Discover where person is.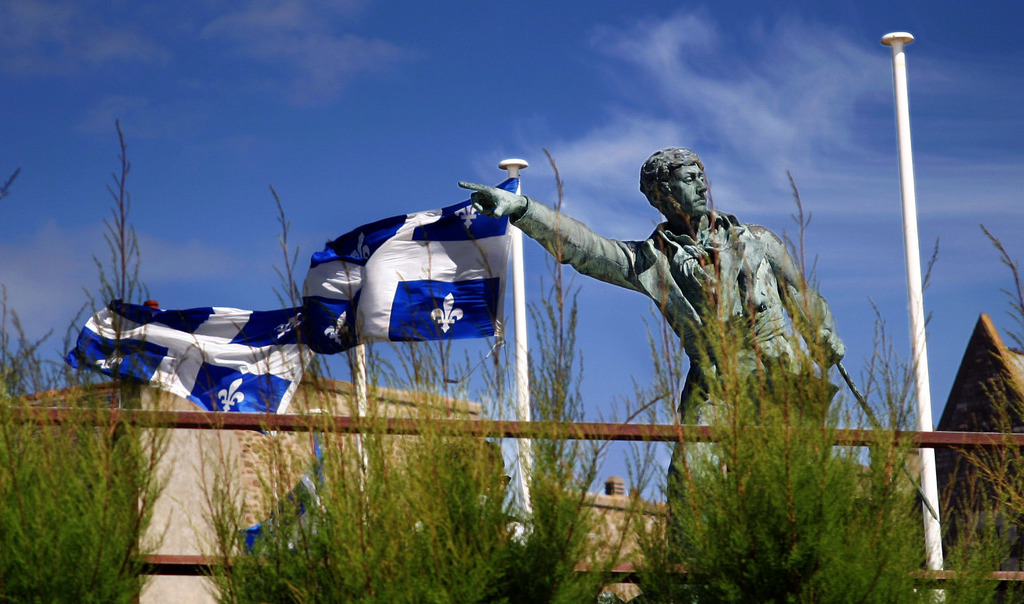
Discovered at locate(461, 141, 839, 603).
